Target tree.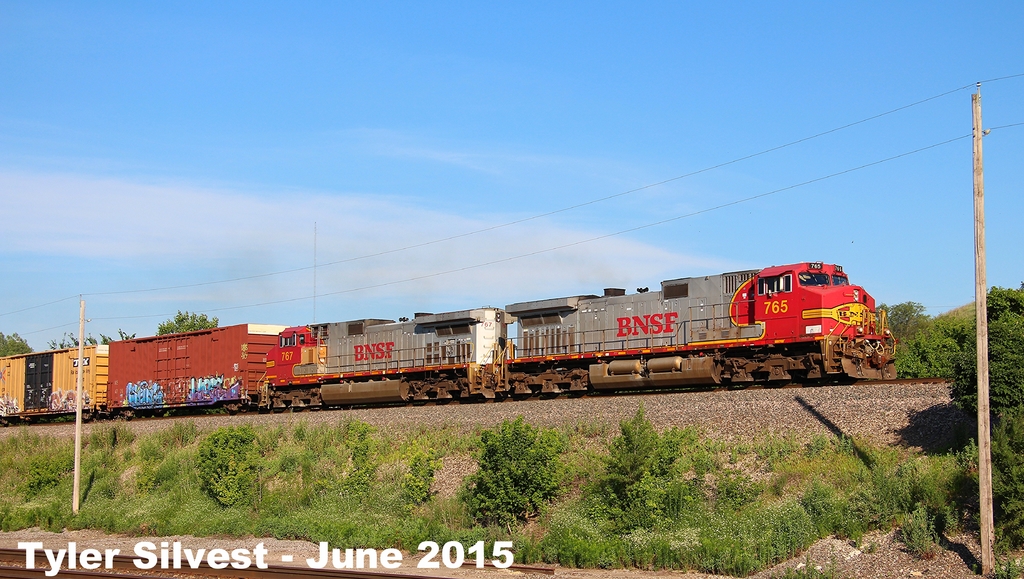
Target region: [155, 308, 219, 335].
